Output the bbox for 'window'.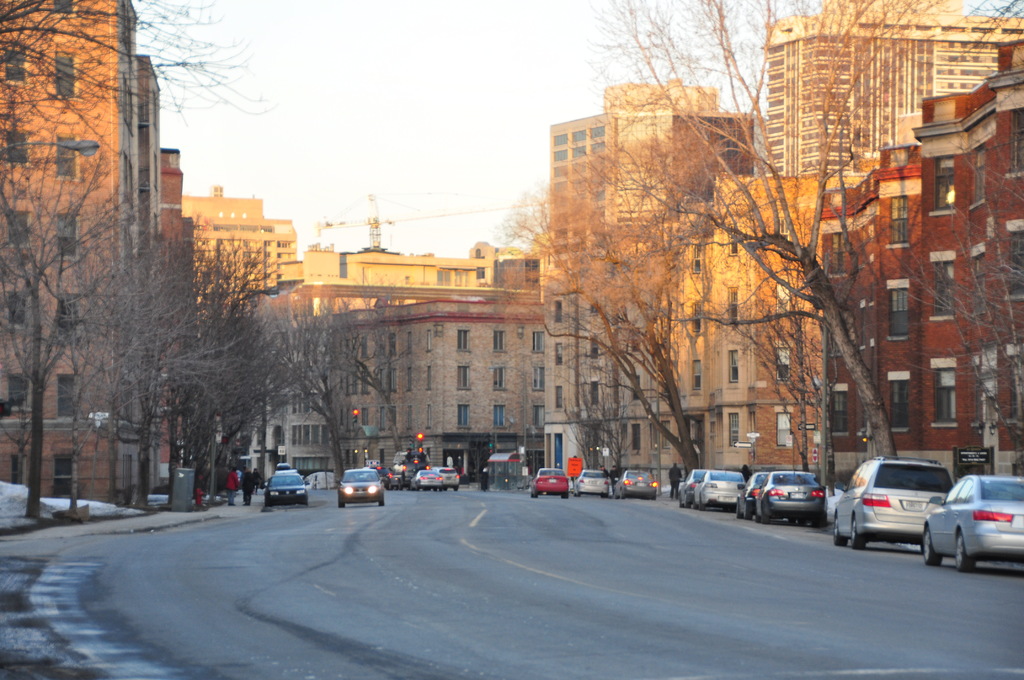
433/270/451/287.
